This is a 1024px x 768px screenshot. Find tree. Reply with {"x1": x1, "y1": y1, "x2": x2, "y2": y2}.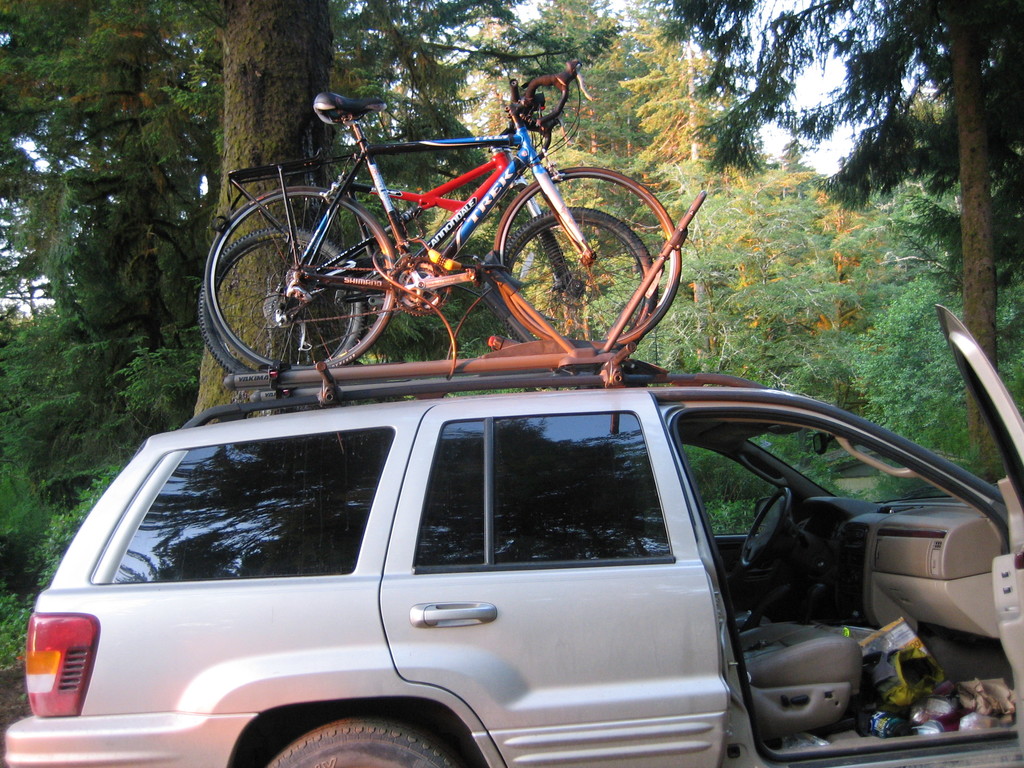
{"x1": 26, "y1": 15, "x2": 242, "y2": 474}.
